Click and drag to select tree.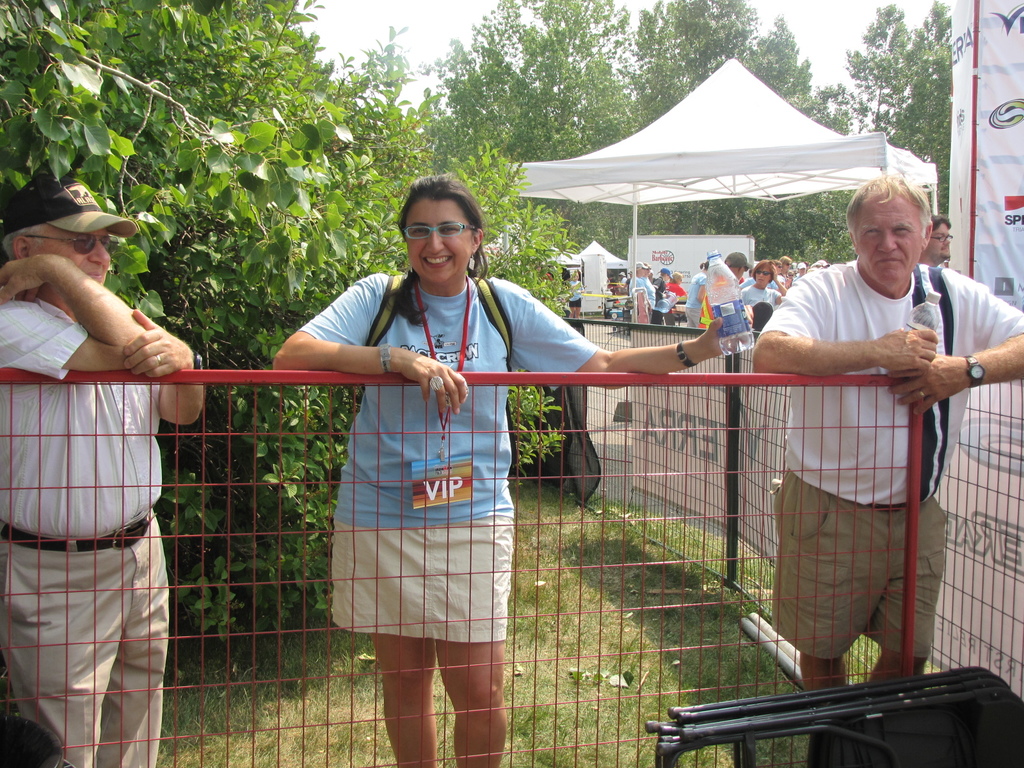
Selection: x1=831 y1=0 x2=976 y2=216.
